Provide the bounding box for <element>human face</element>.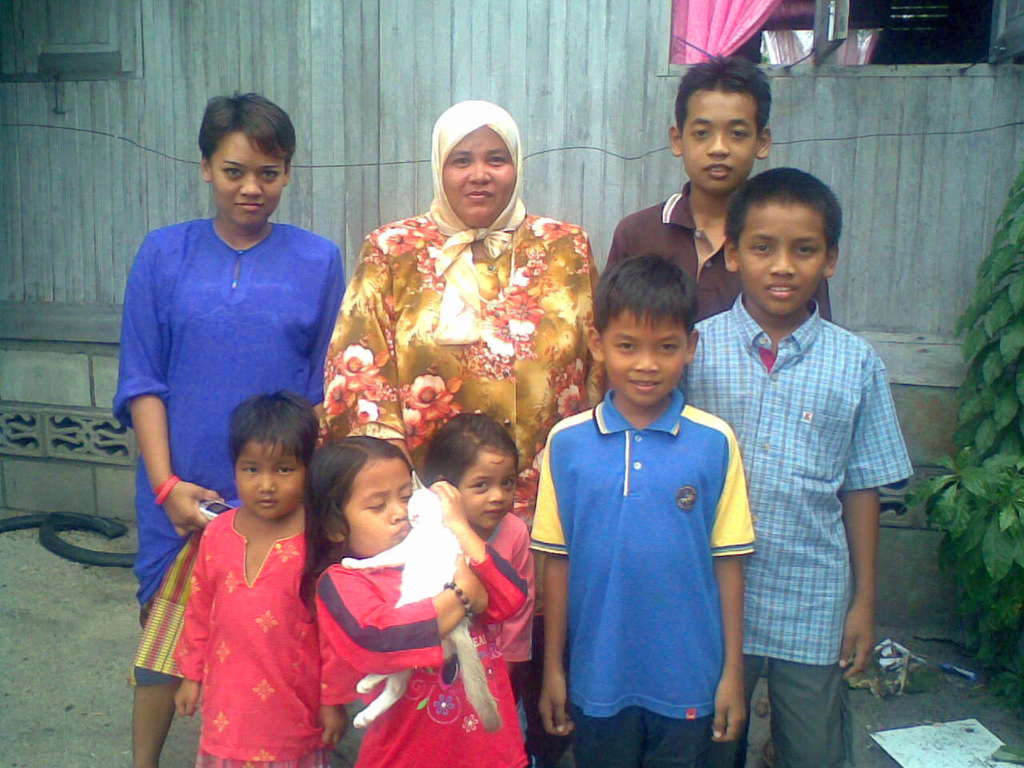
pyautogui.locateOnScreen(461, 452, 514, 530).
